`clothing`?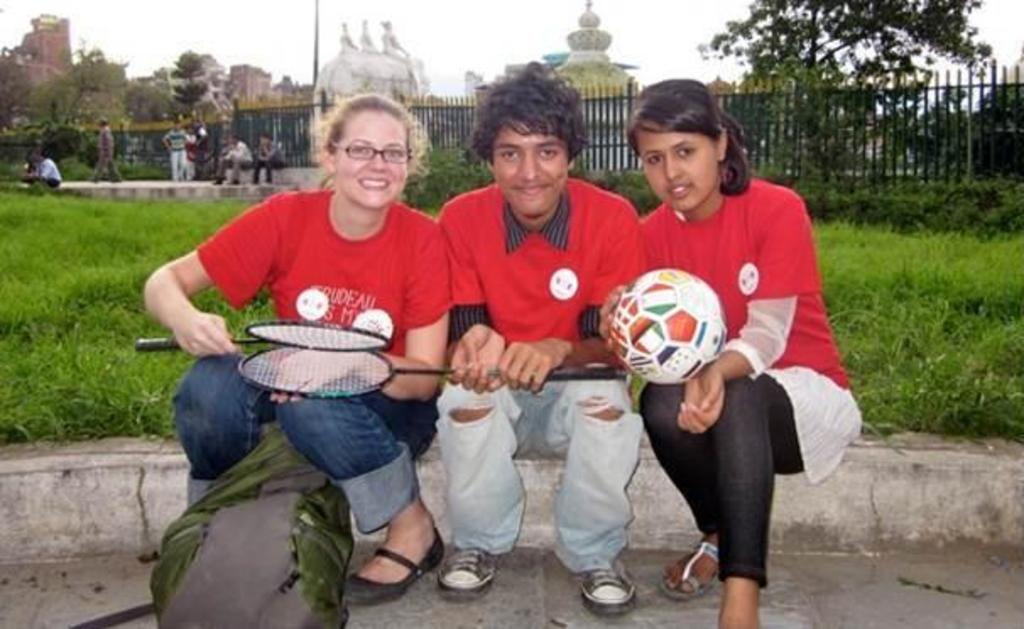
(x1=176, y1=150, x2=449, y2=506)
